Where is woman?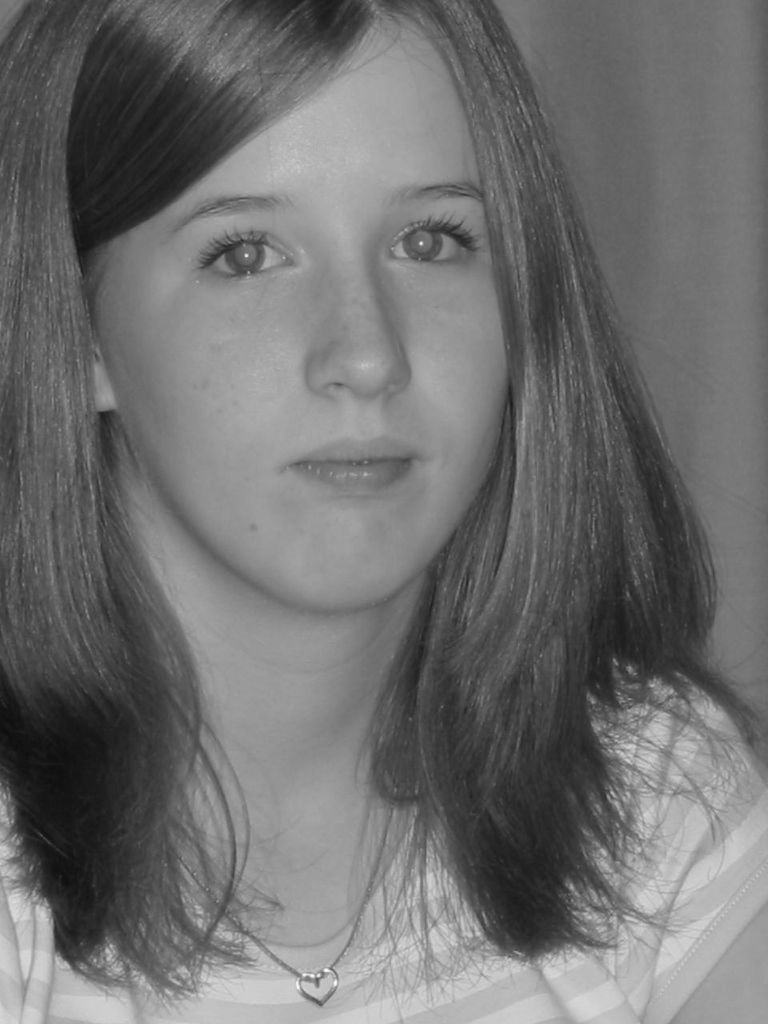
pyautogui.locateOnScreen(0, 0, 767, 1021).
